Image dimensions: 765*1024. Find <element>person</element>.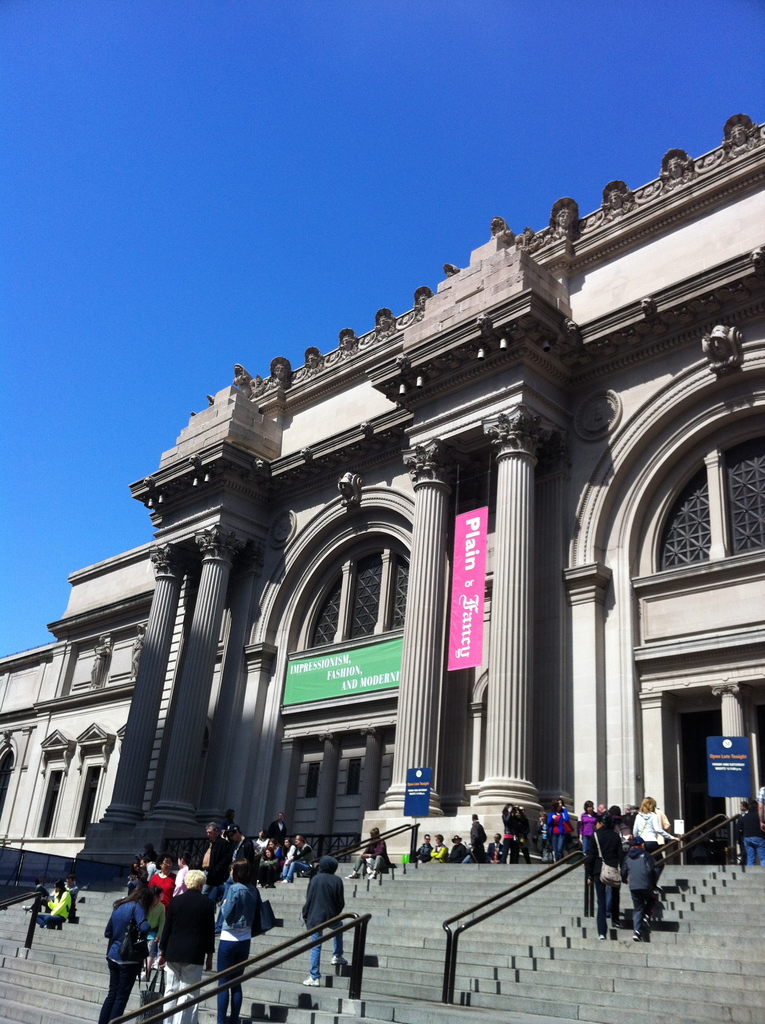
(730,791,764,865).
